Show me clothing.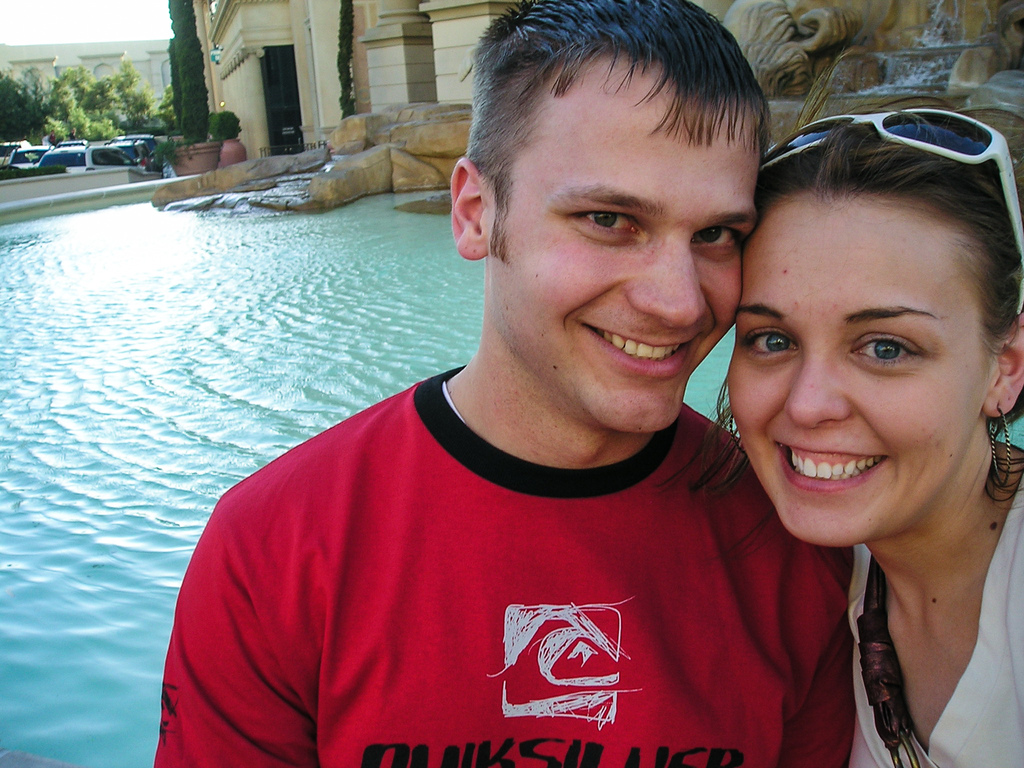
clothing is here: left=846, top=472, right=1023, bottom=767.
